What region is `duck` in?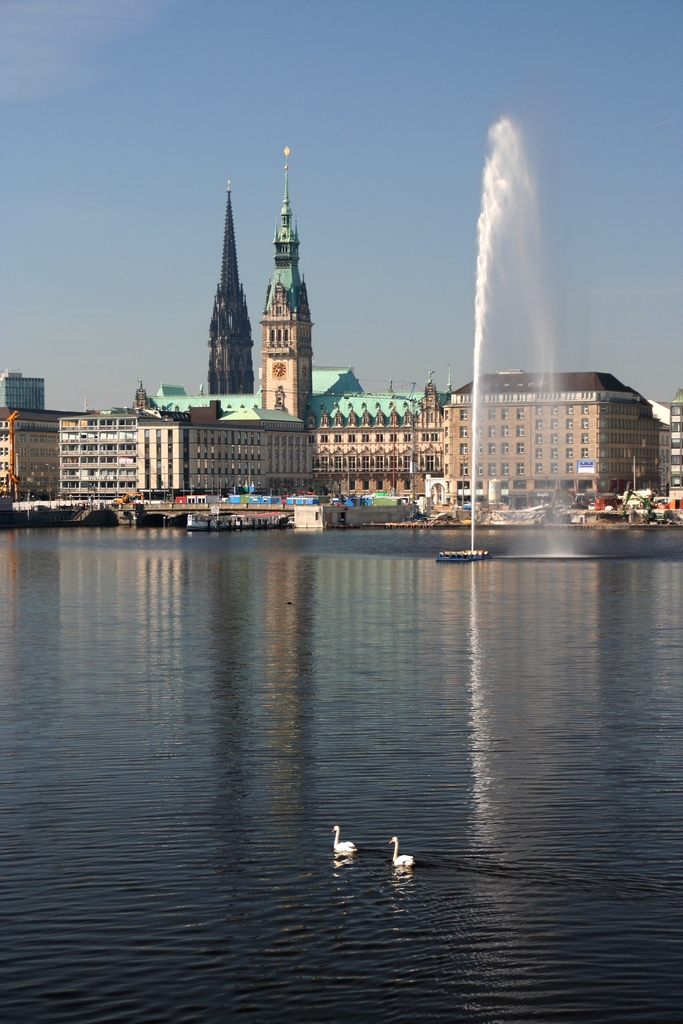
[325, 824, 358, 874].
